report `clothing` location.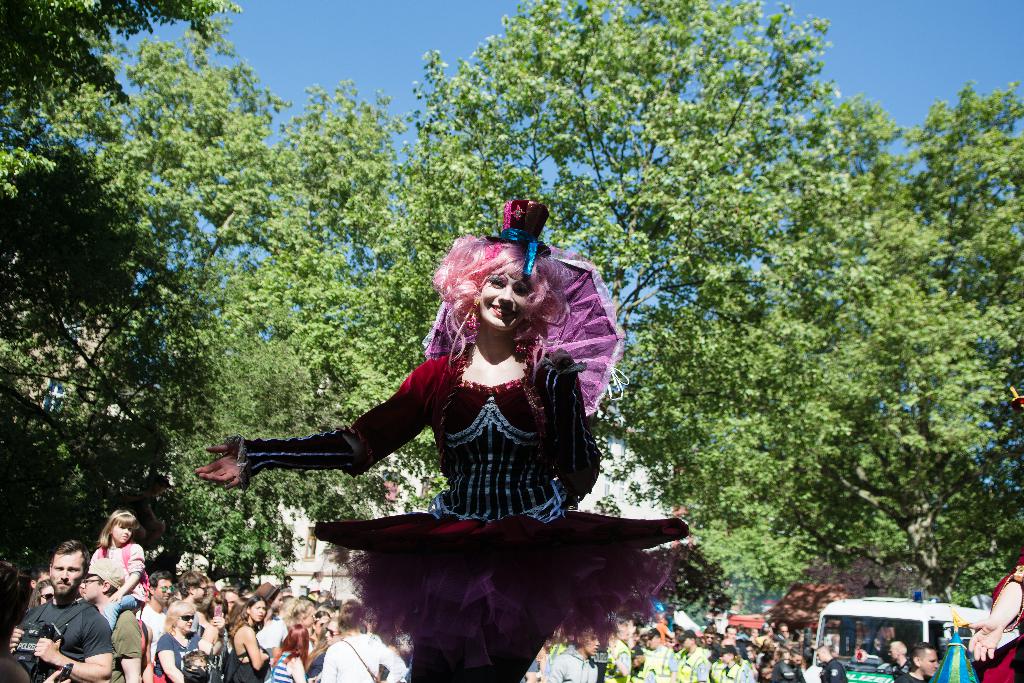
Report: detection(820, 662, 840, 680).
